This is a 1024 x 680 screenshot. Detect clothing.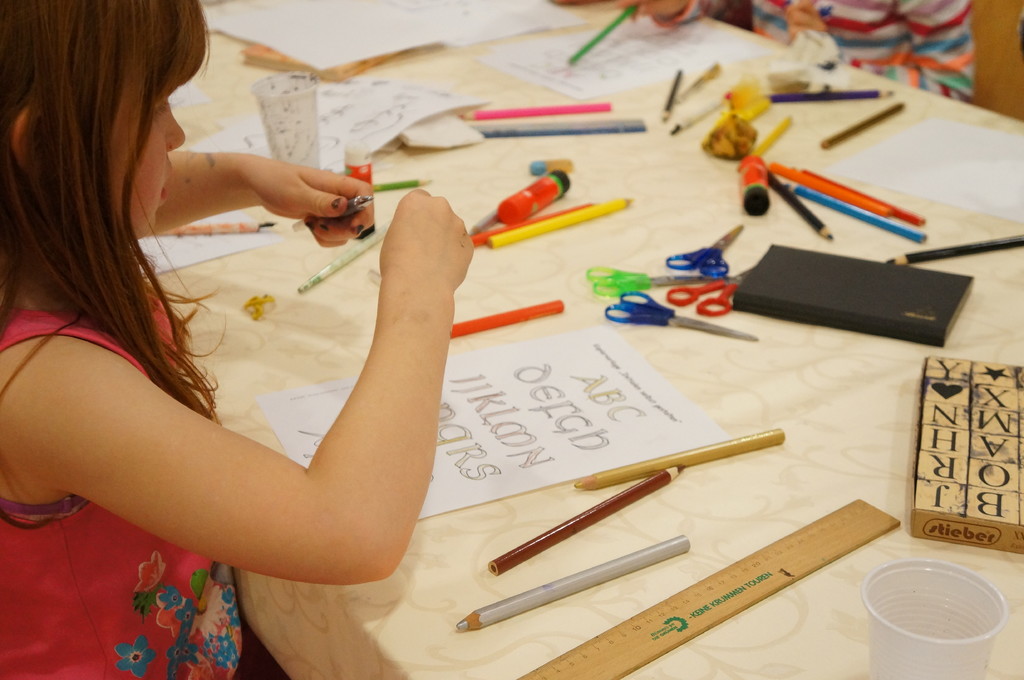
1,306,295,679.
